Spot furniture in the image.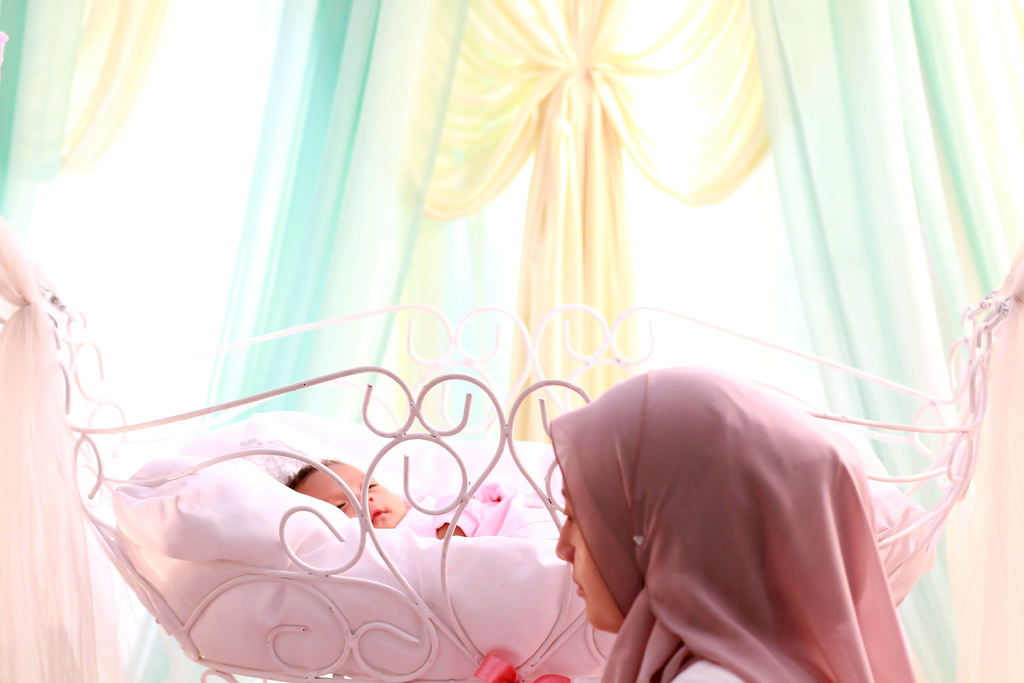
furniture found at (36, 281, 1014, 682).
